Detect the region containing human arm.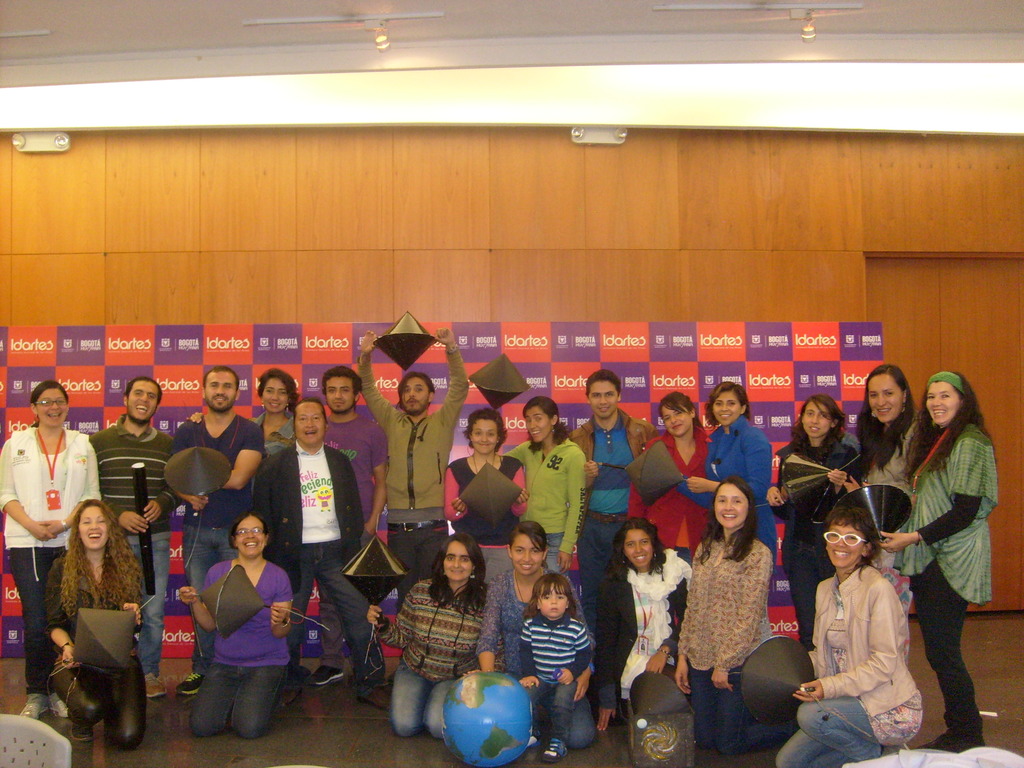
locate(571, 576, 592, 703).
